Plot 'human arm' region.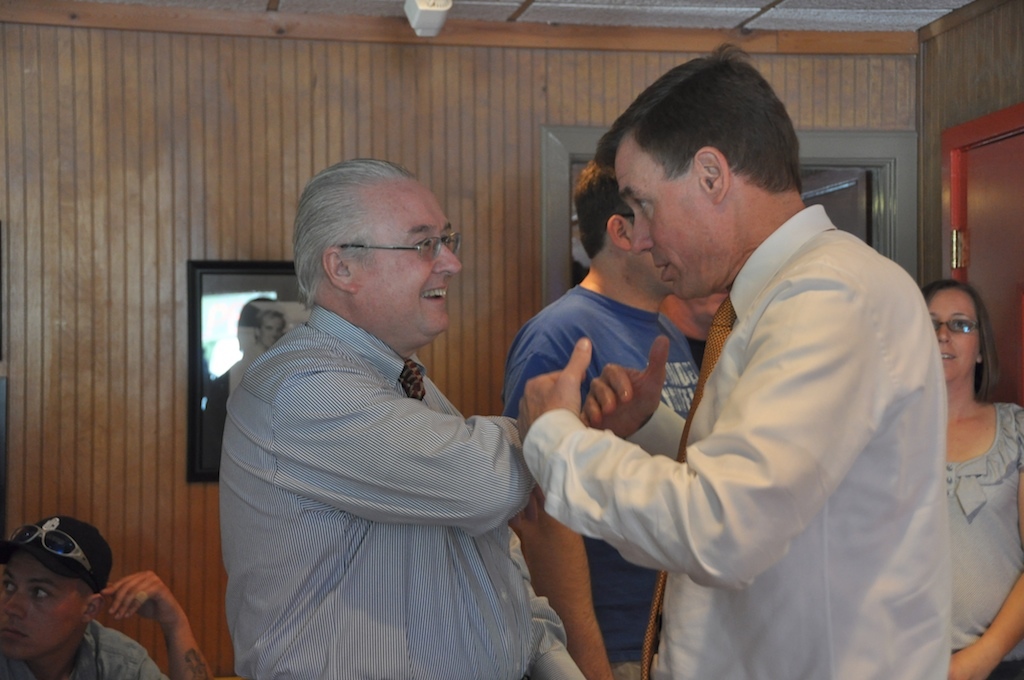
Plotted at 529/317/622/679.
